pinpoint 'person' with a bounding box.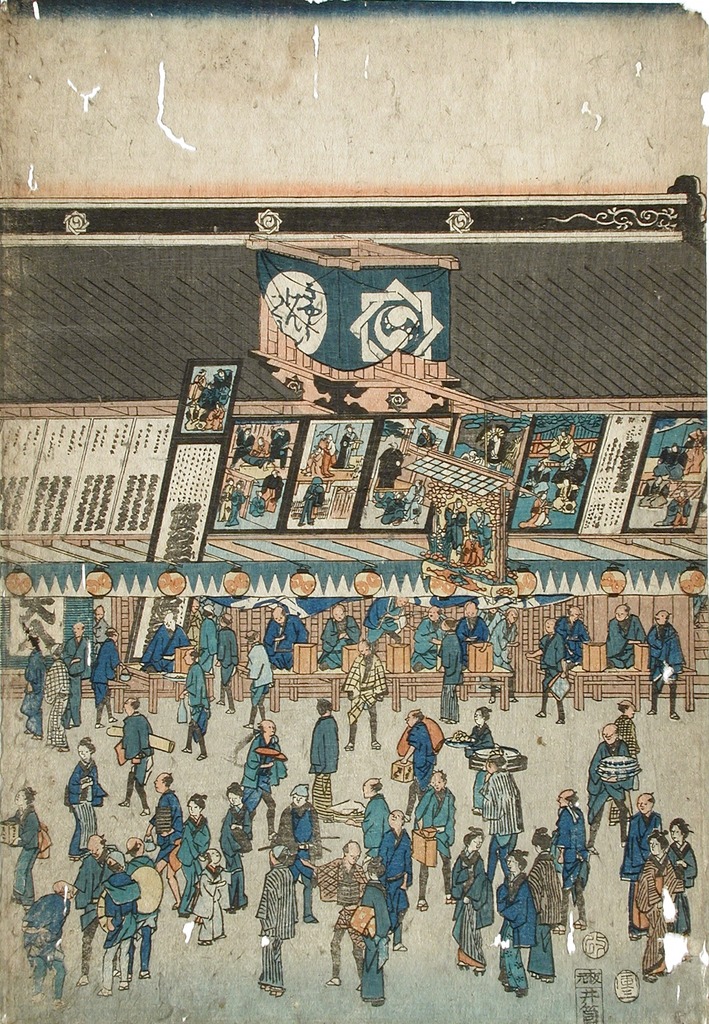
<box>131,612,191,682</box>.
